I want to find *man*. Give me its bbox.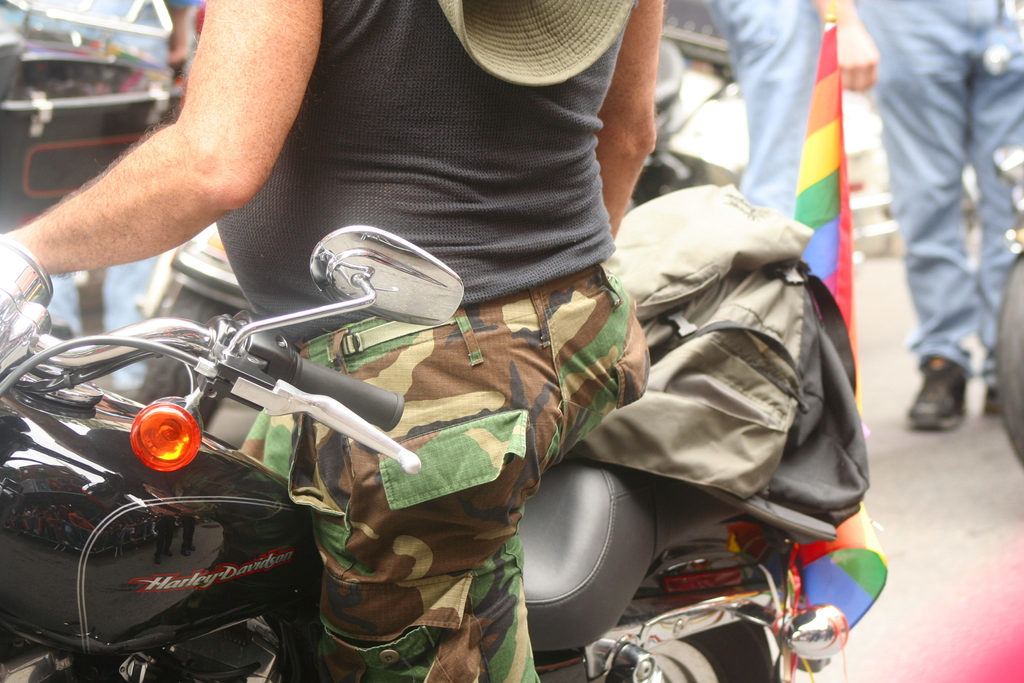
box(859, 3, 1009, 462).
